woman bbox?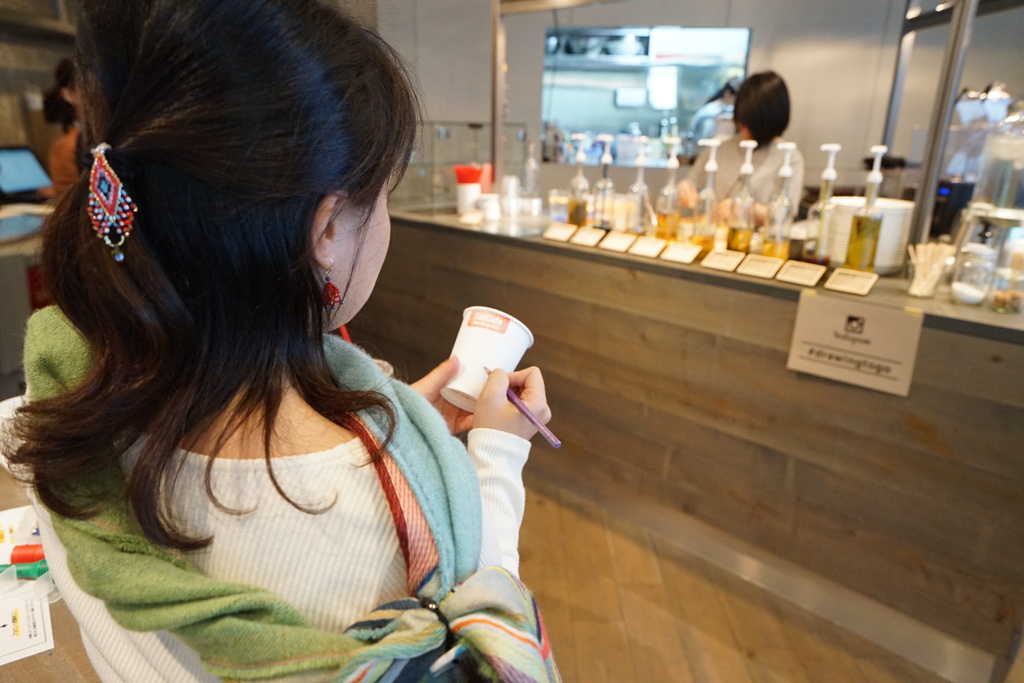
box=[41, 55, 85, 199]
